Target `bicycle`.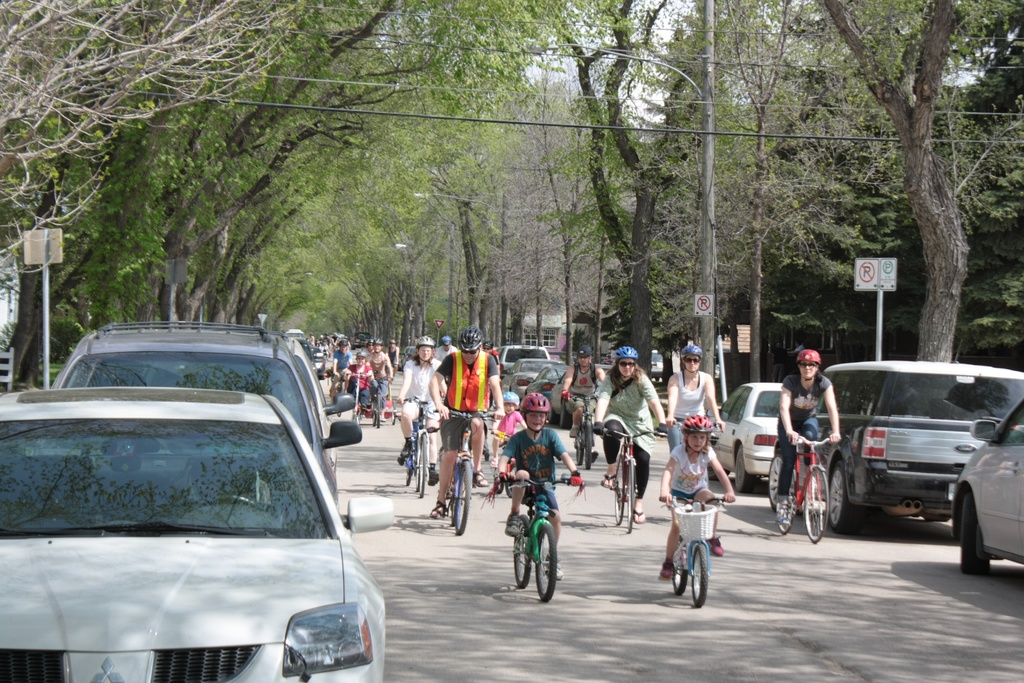
Target region: rect(668, 418, 722, 432).
